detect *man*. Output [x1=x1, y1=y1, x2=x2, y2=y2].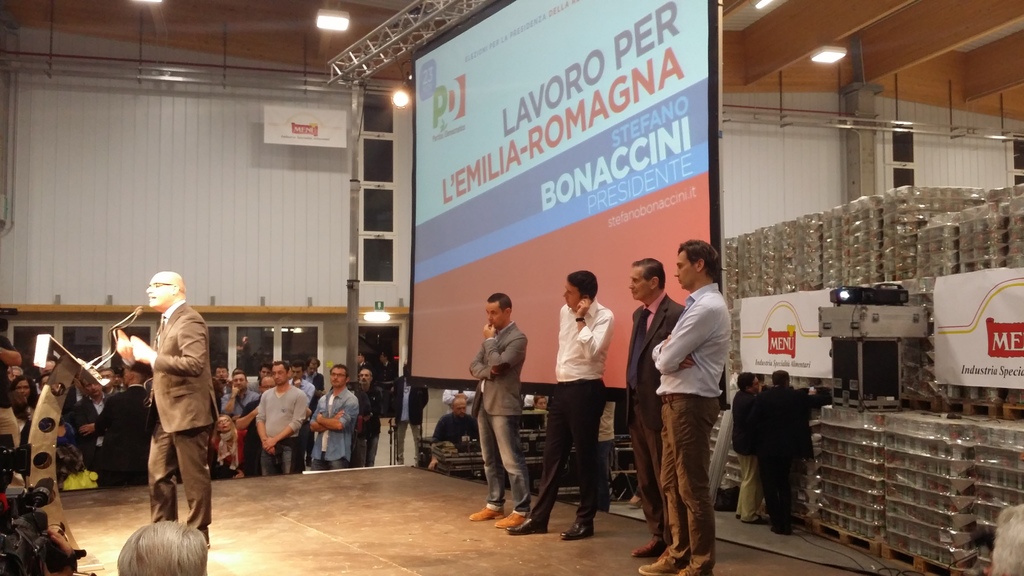
[x1=757, y1=374, x2=813, y2=534].
